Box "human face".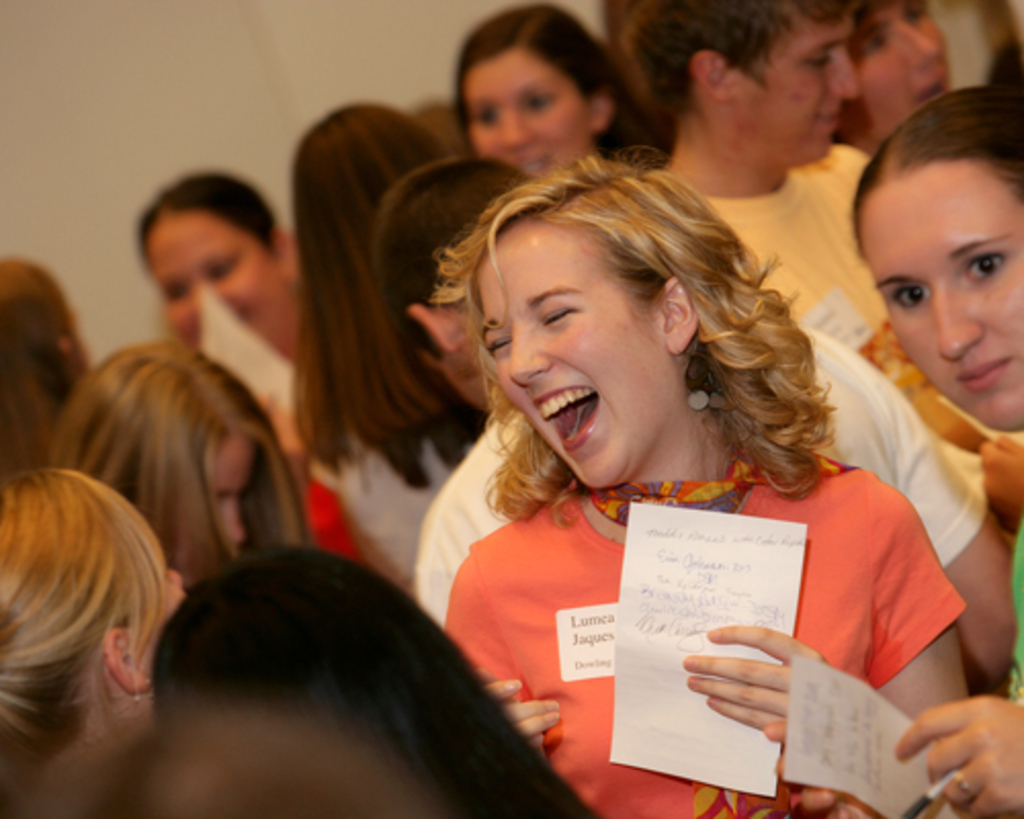
(x1=473, y1=217, x2=666, y2=489).
